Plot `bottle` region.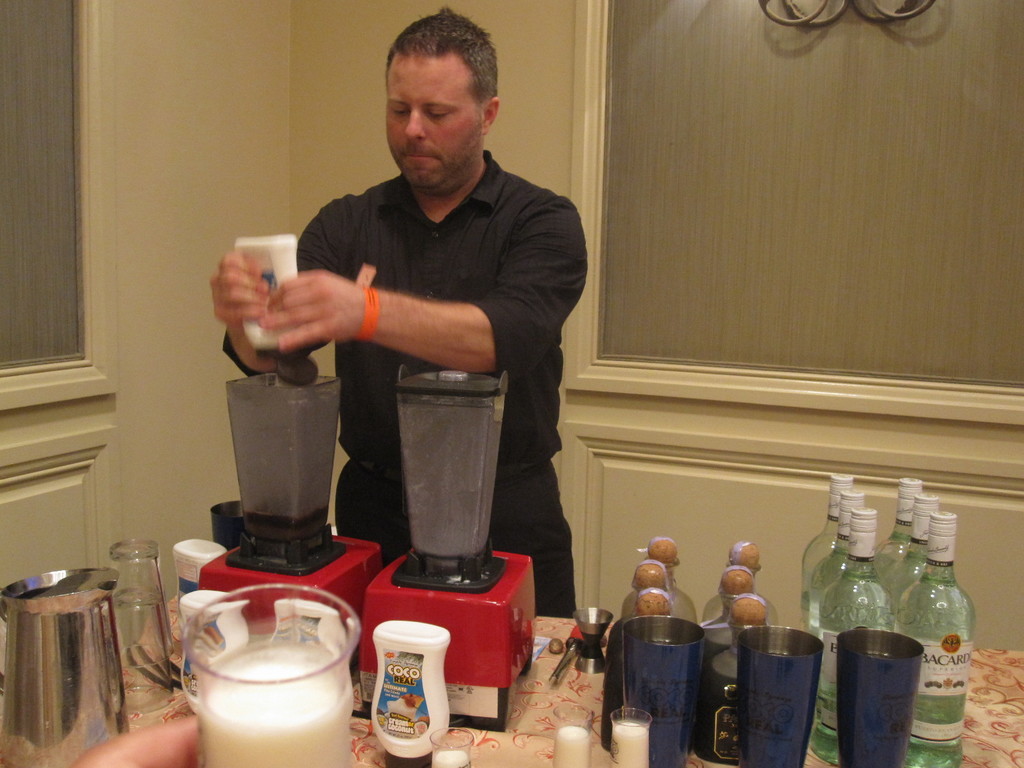
Plotted at bbox=(603, 582, 680, 752).
